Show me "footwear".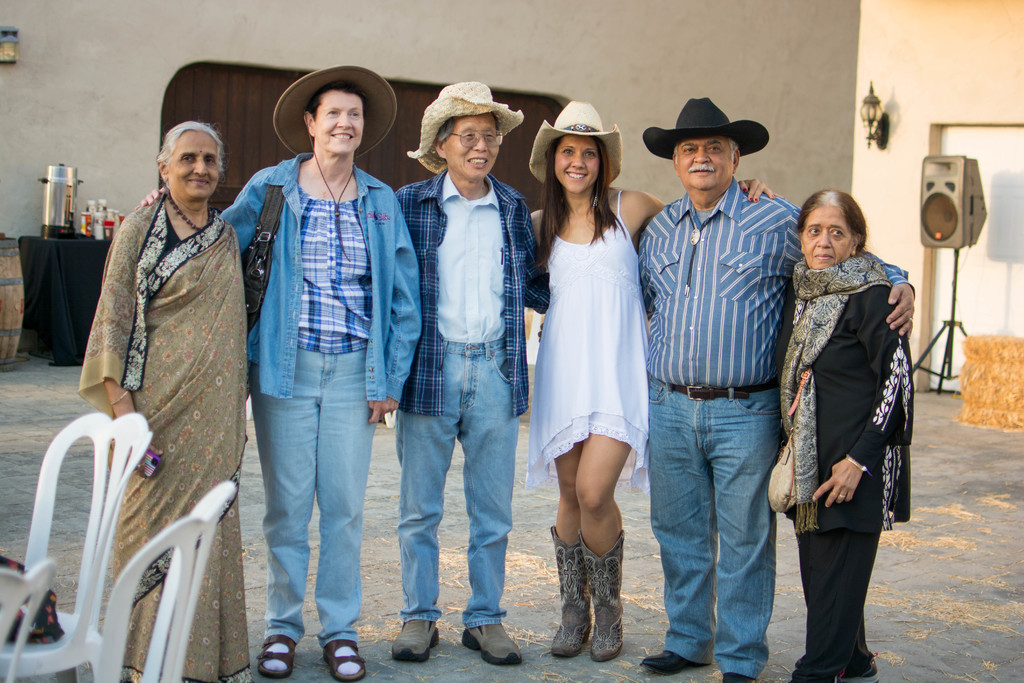
"footwear" is here: bbox(842, 656, 879, 680).
